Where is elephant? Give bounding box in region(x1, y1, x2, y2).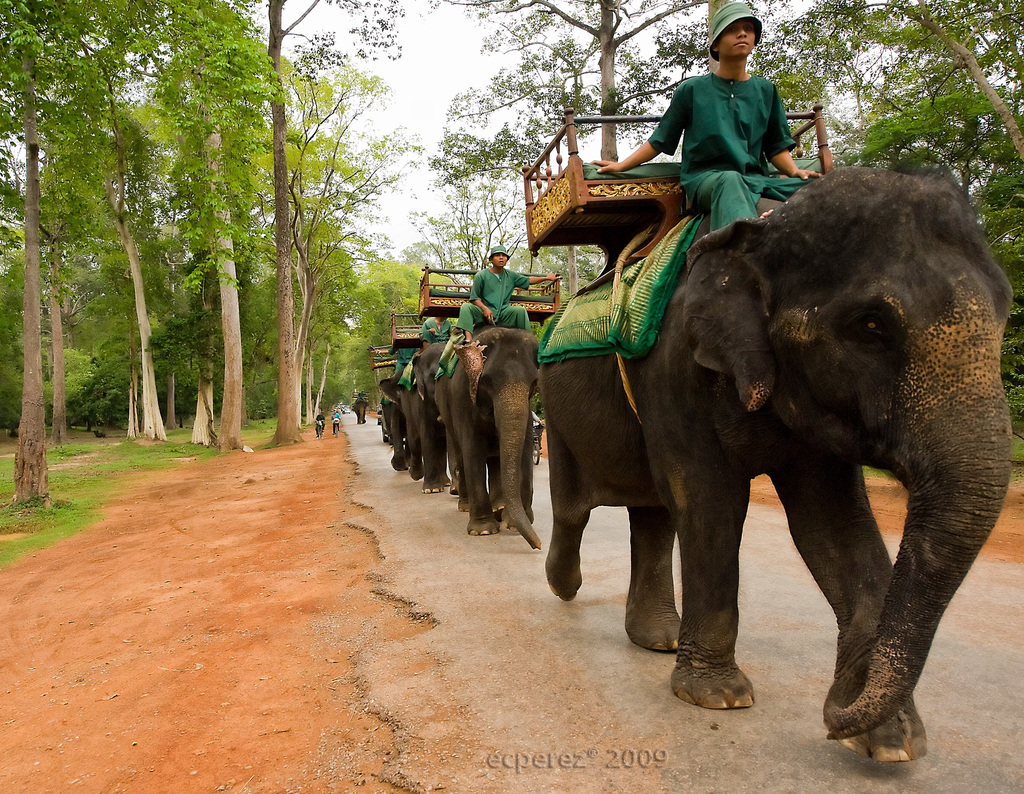
region(401, 350, 462, 496).
